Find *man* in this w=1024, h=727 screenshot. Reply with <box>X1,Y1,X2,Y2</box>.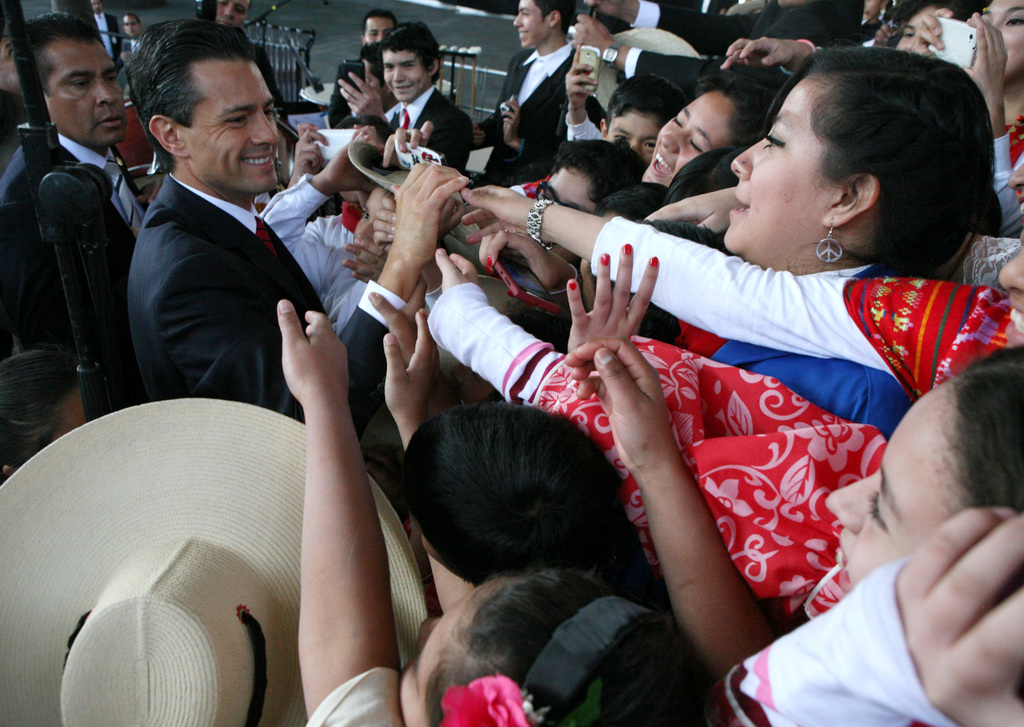
<box>0,10,154,367</box>.
